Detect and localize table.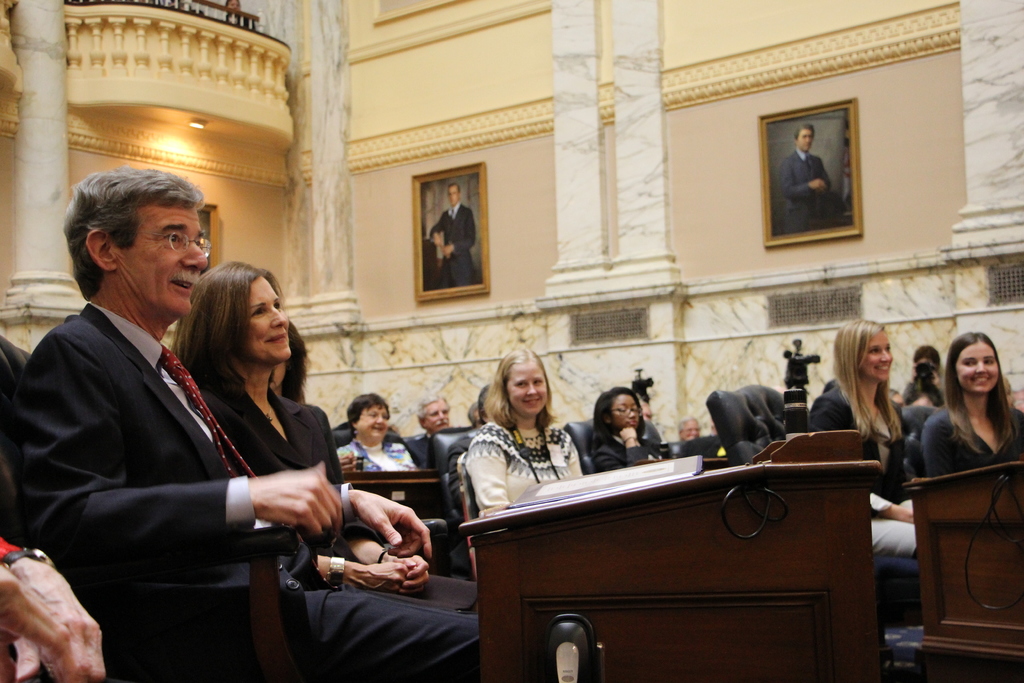
Localized at locate(908, 456, 1023, 682).
